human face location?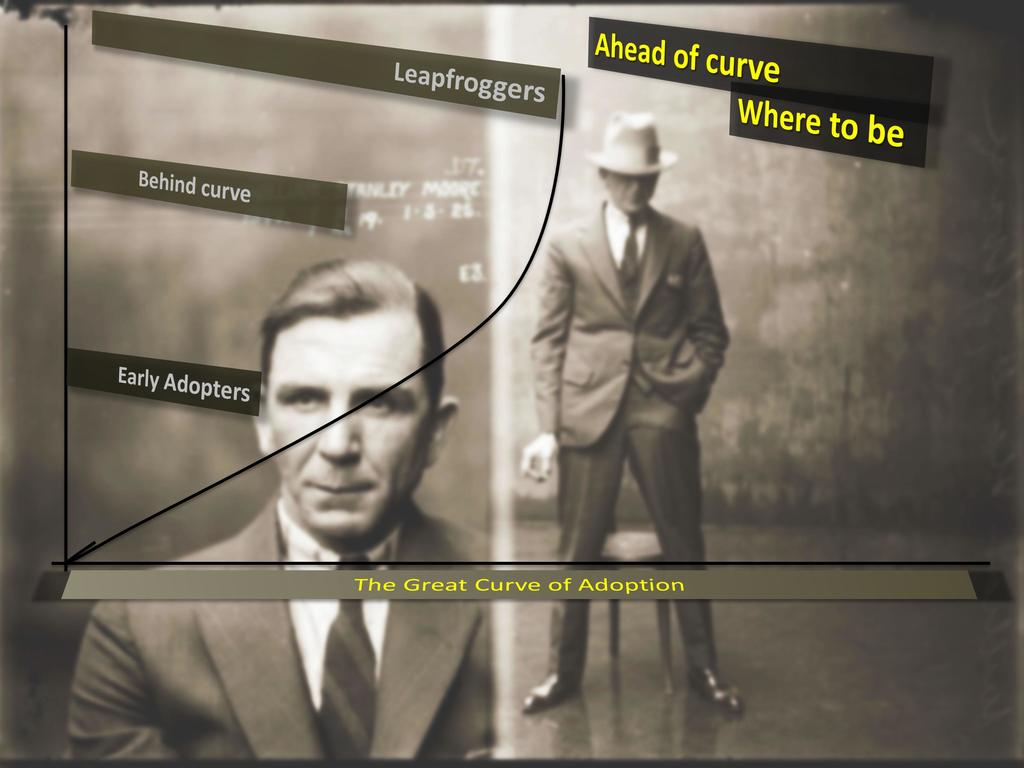
(x1=264, y1=309, x2=431, y2=535)
